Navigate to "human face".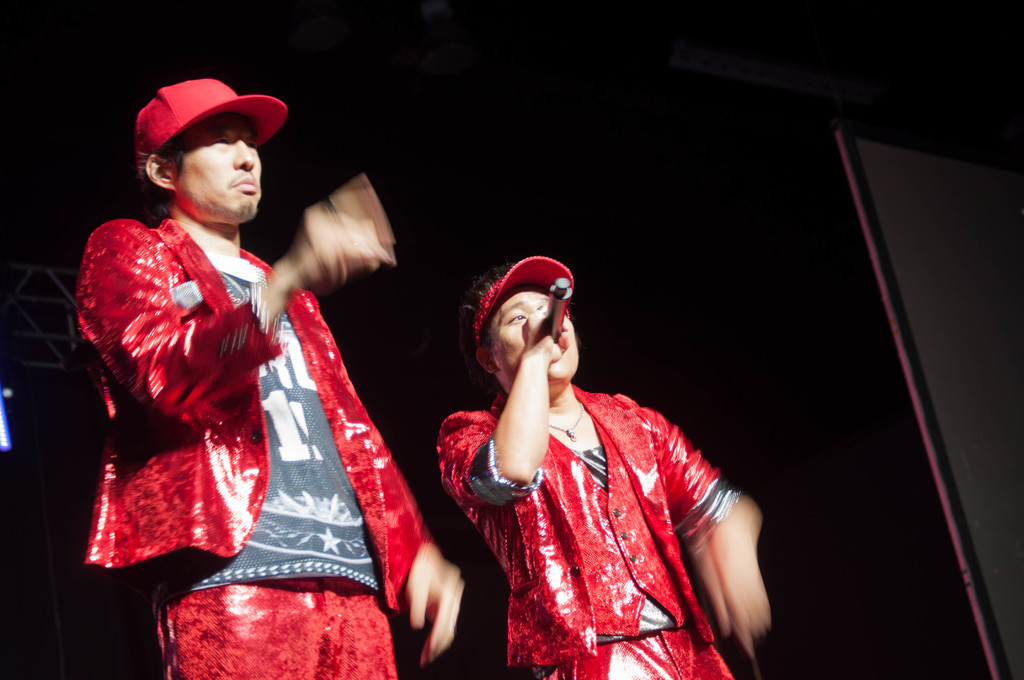
Navigation target: bbox=(172, 111, 264, 225).
